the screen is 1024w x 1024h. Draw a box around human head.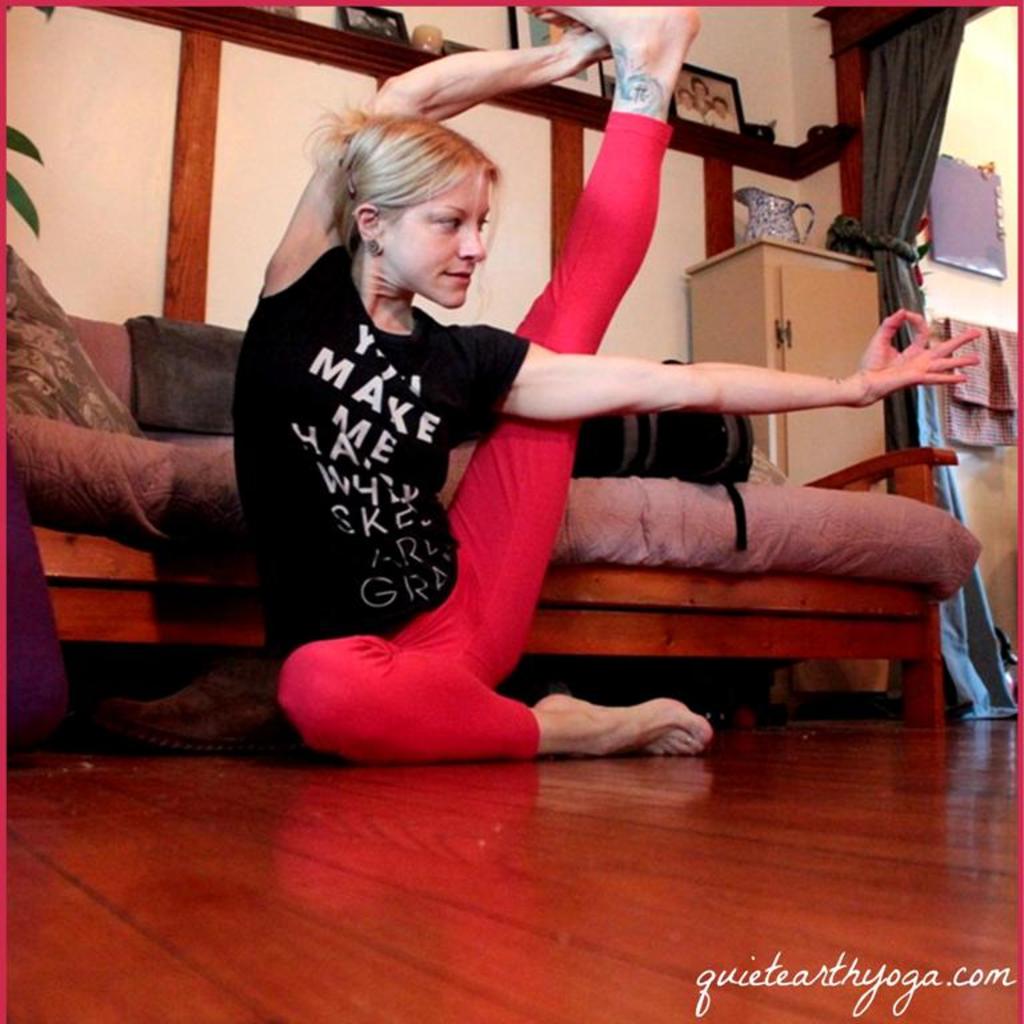
l=716, t=96, r=727, b=116.
